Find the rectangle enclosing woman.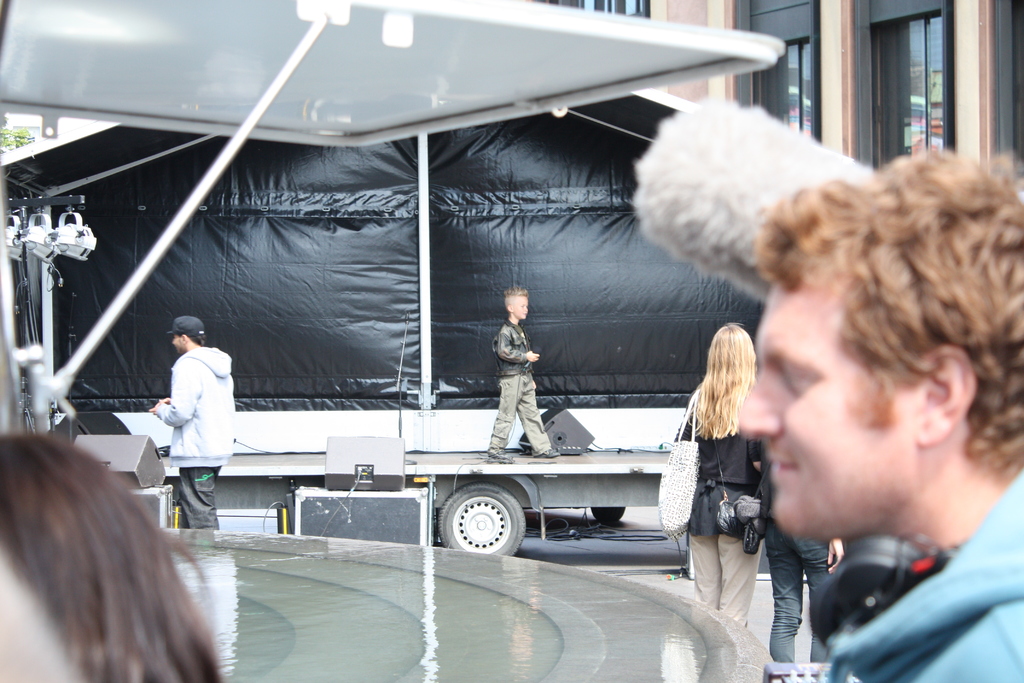
{"x1": 664, "y1": 312, "x2": 788, "y2": 630}.
